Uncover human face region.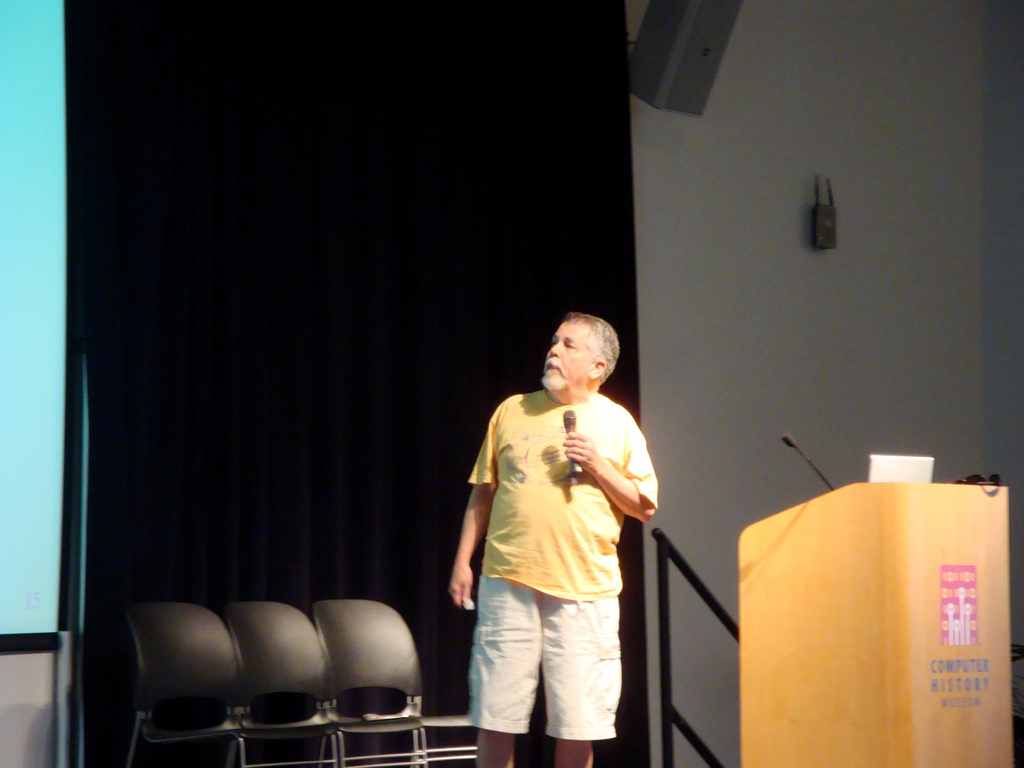
Uncovered: 540, 317, 594, 388.
